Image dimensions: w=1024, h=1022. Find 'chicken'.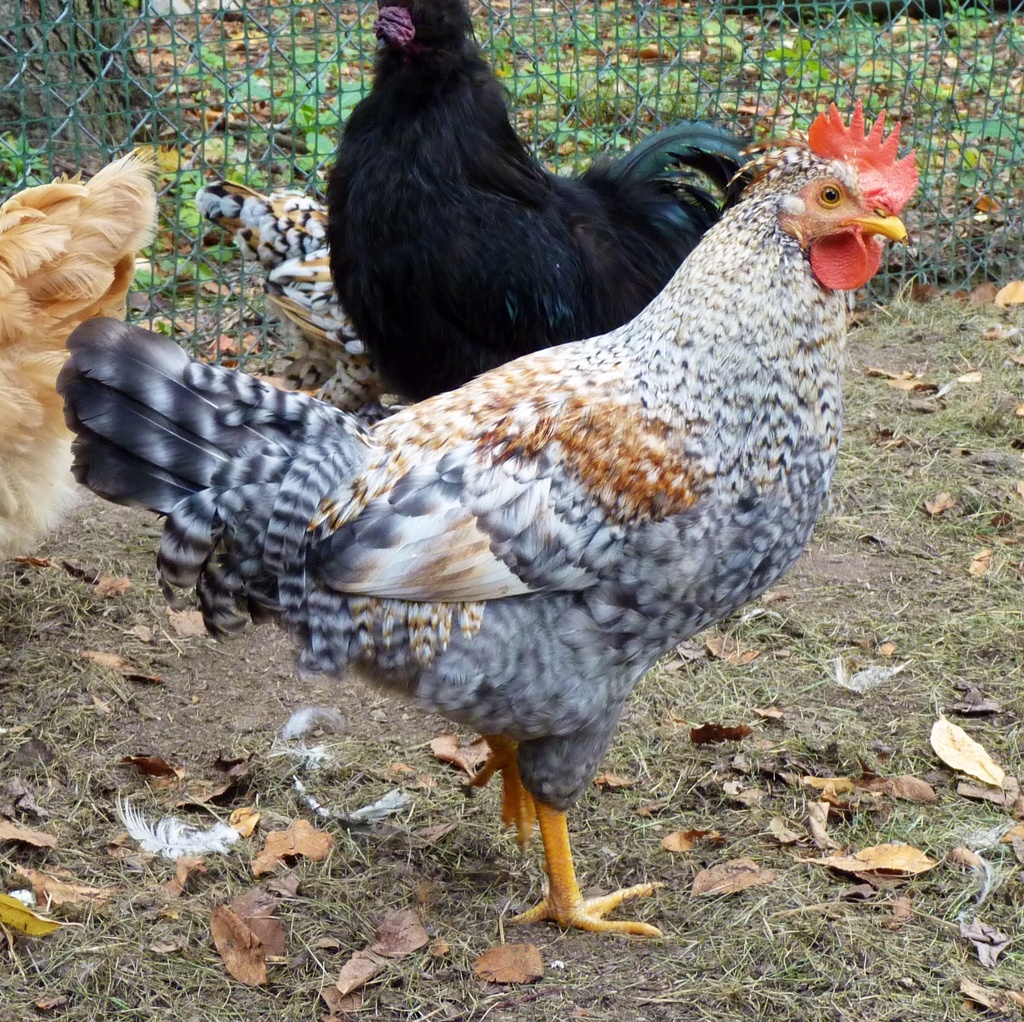
<bbox>328, 0, 754, 398</bbox>.
